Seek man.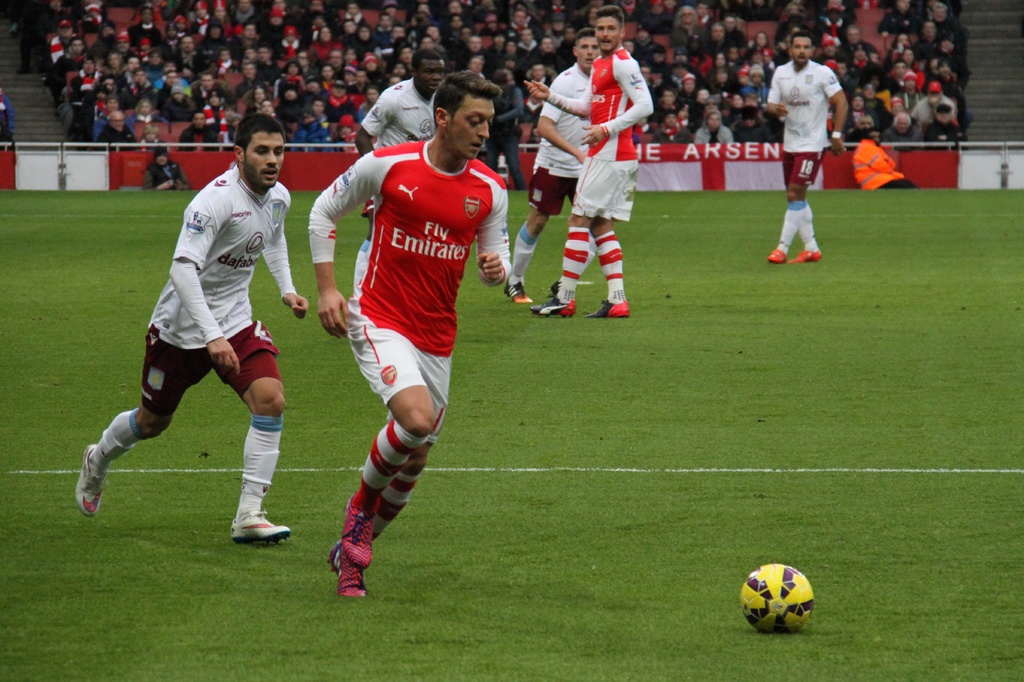
x1=369, y1=12, x2=396, y2=47.
